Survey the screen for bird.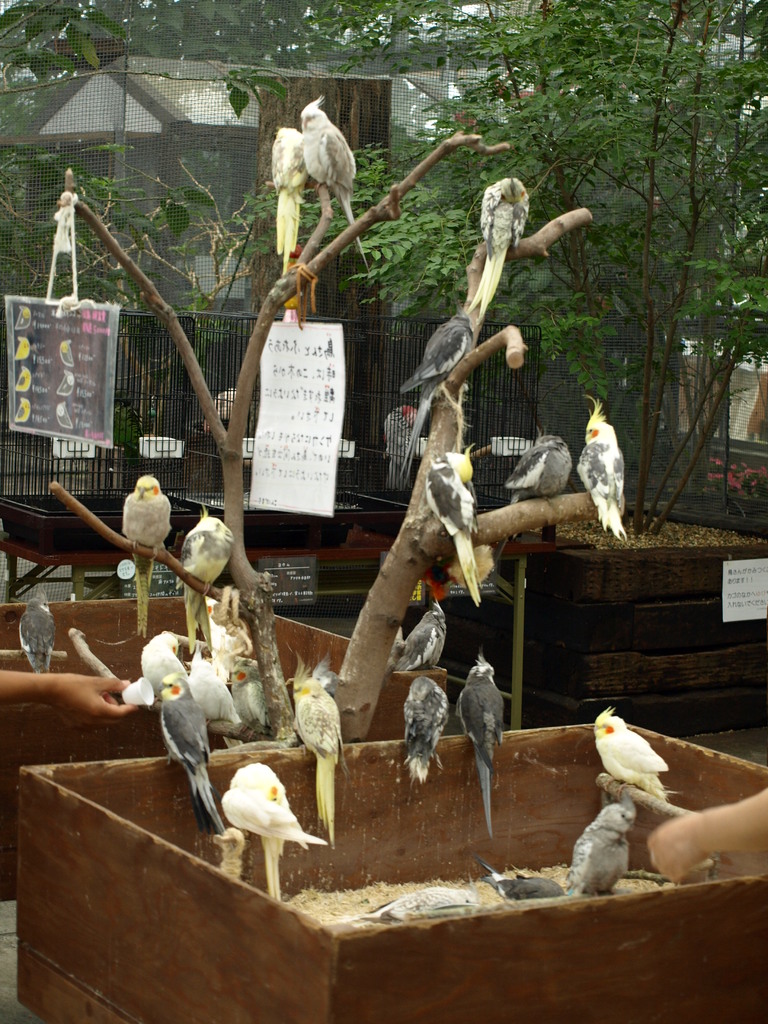
Survey found: x1=511, y1=428, x2=577, y2=504.
